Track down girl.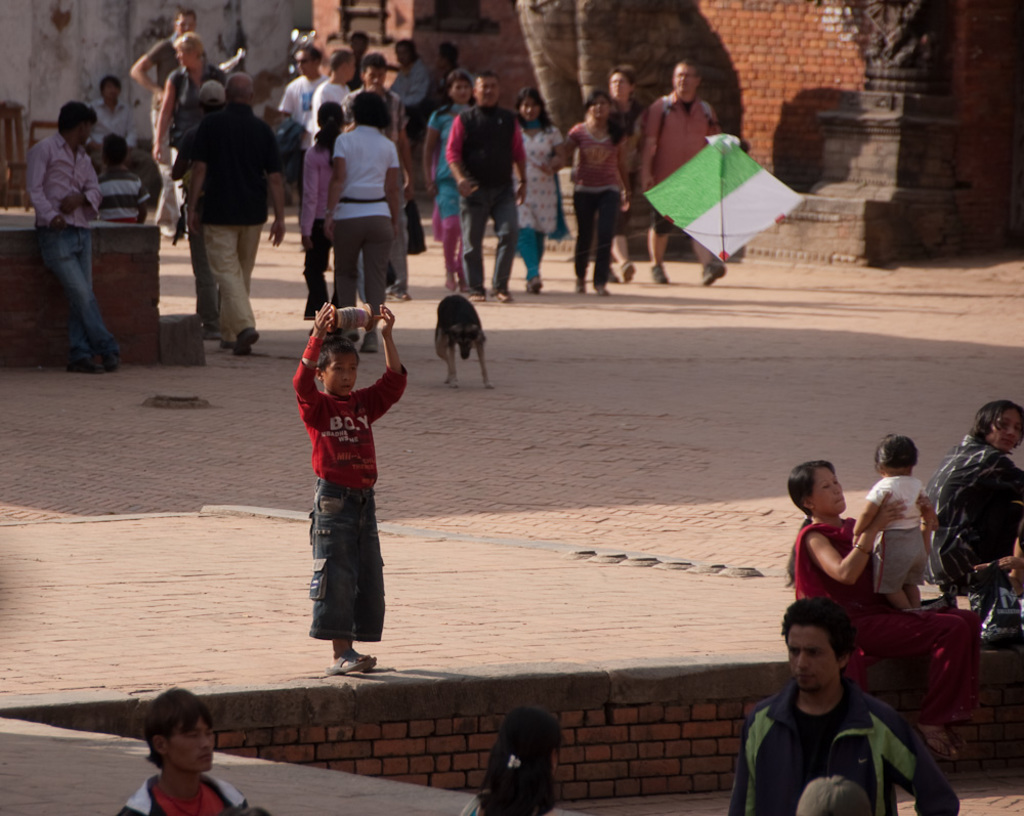
Tracked to [514, 88, 562, 293].
